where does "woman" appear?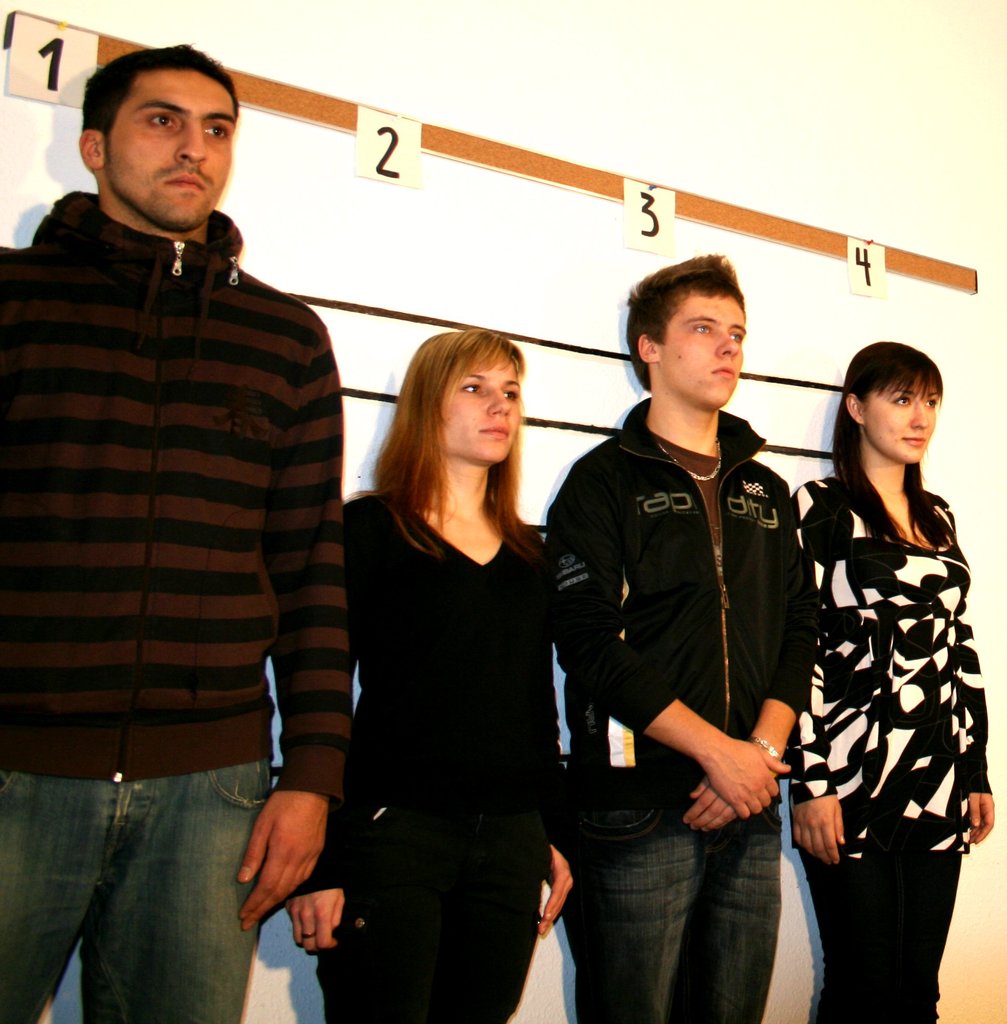
Appears at [313, 299, 597, 1012].
